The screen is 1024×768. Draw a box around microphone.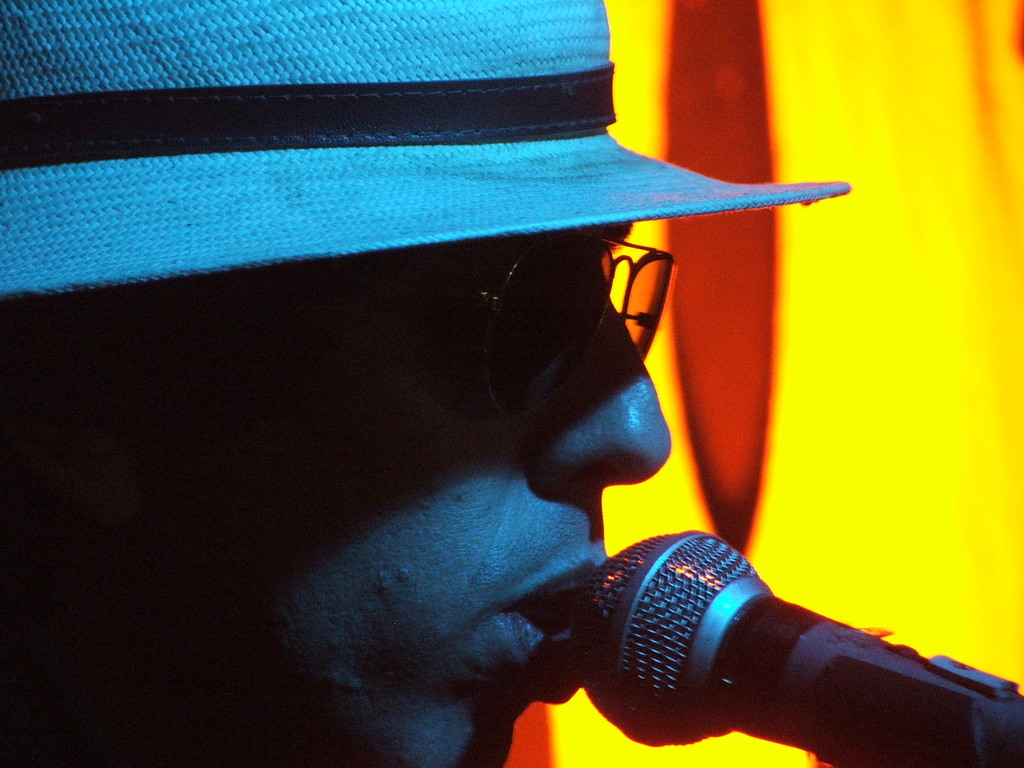
534 521 982 758.
